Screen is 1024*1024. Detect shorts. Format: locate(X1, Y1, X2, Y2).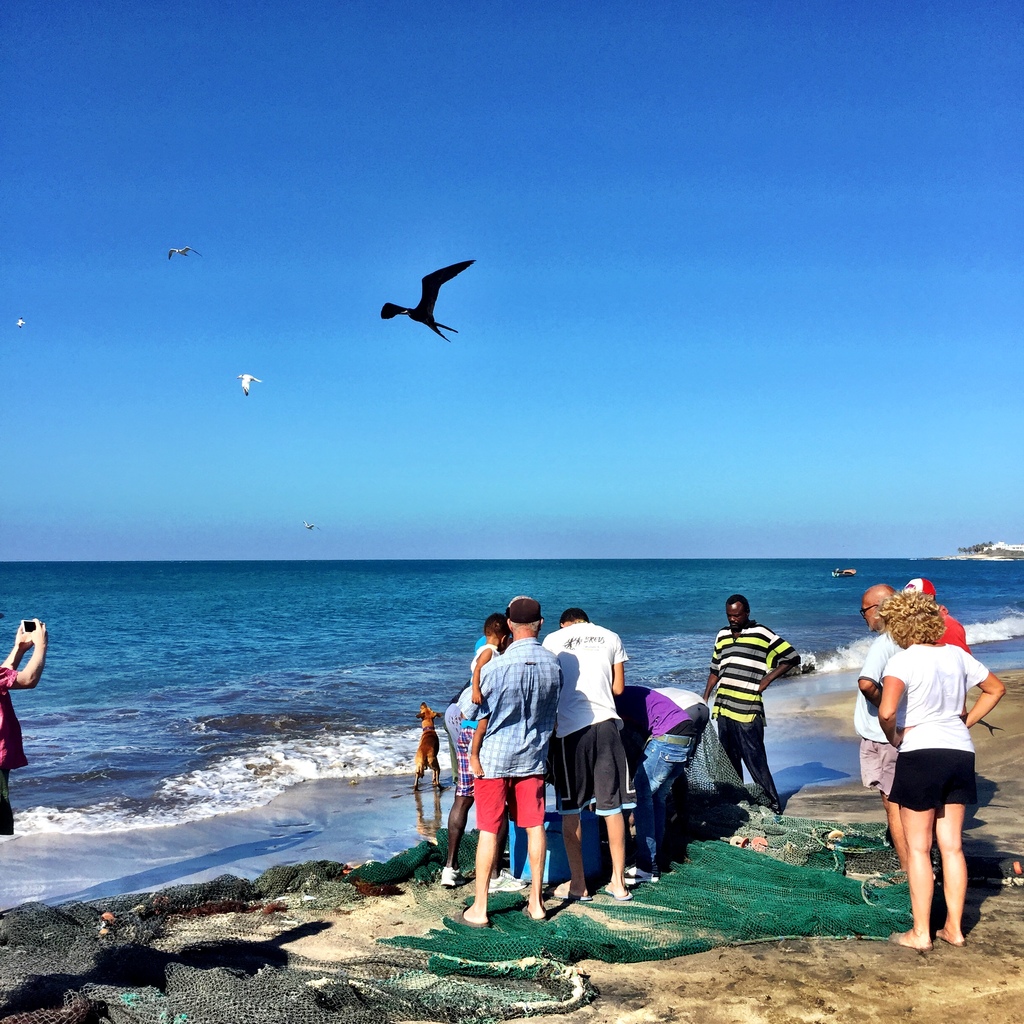
locate(0, 762, 15, 839).
